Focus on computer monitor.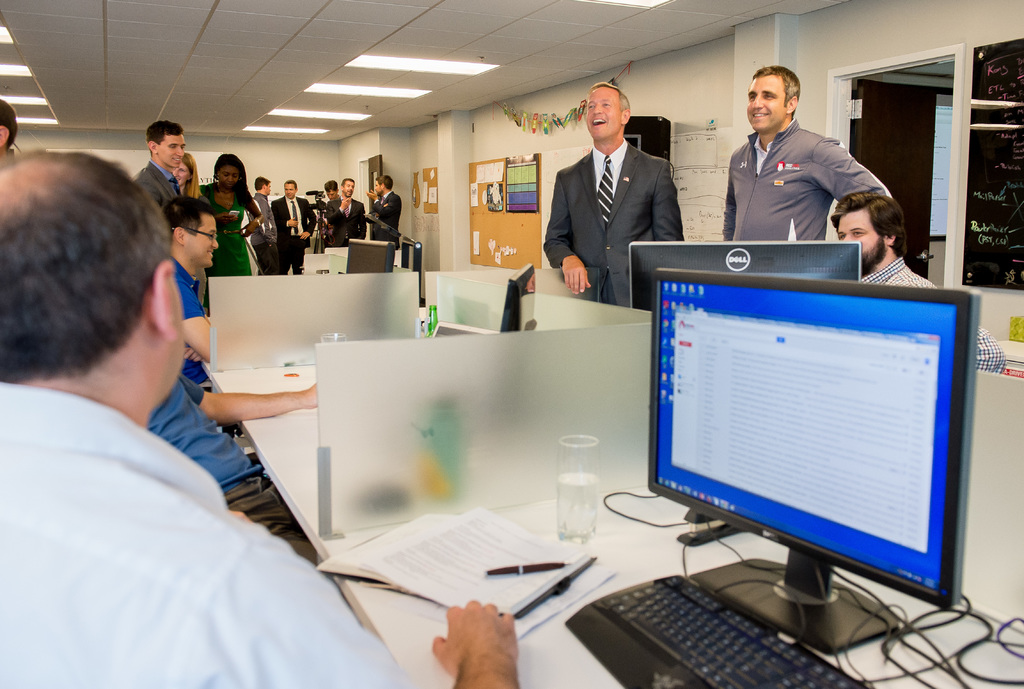
Focused at (341,233,399,335).
